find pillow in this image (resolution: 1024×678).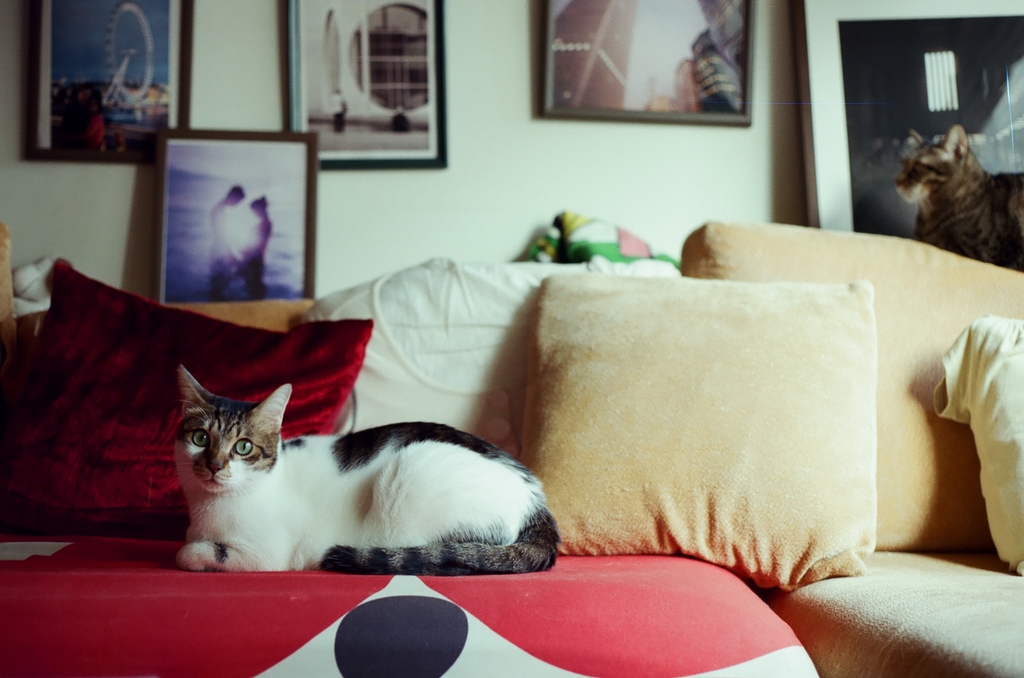
detection(0, 251, 376, 533).
